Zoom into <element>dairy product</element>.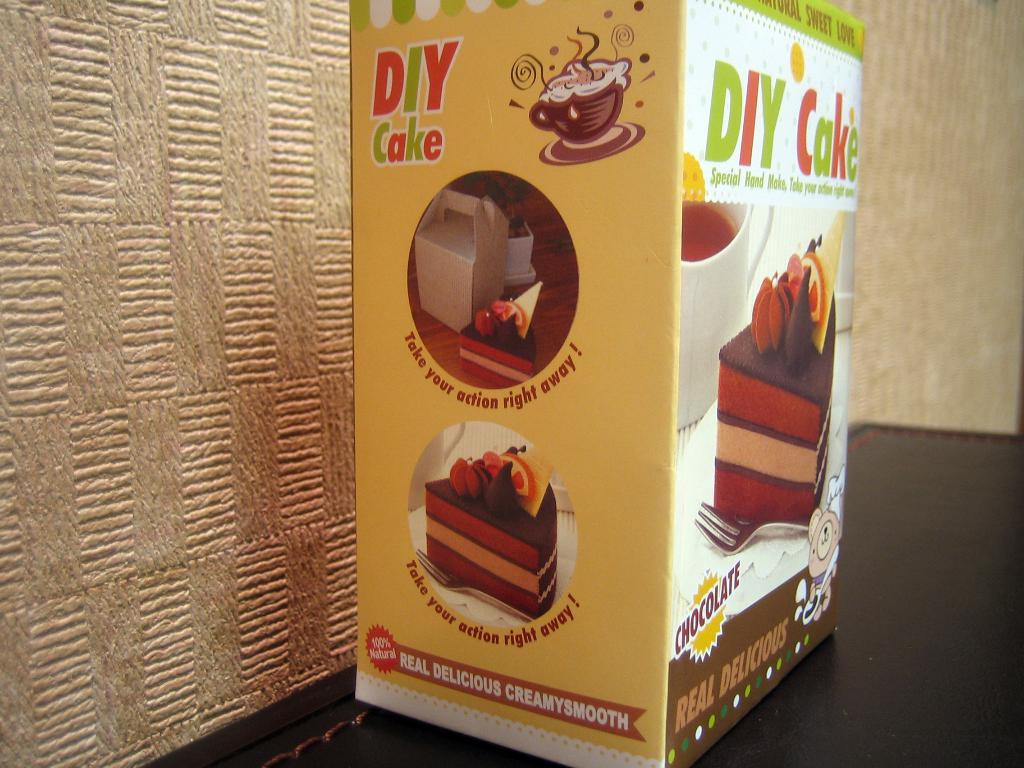
Zoom target: <bbox>542, 52, 632, 108</bbox>.
